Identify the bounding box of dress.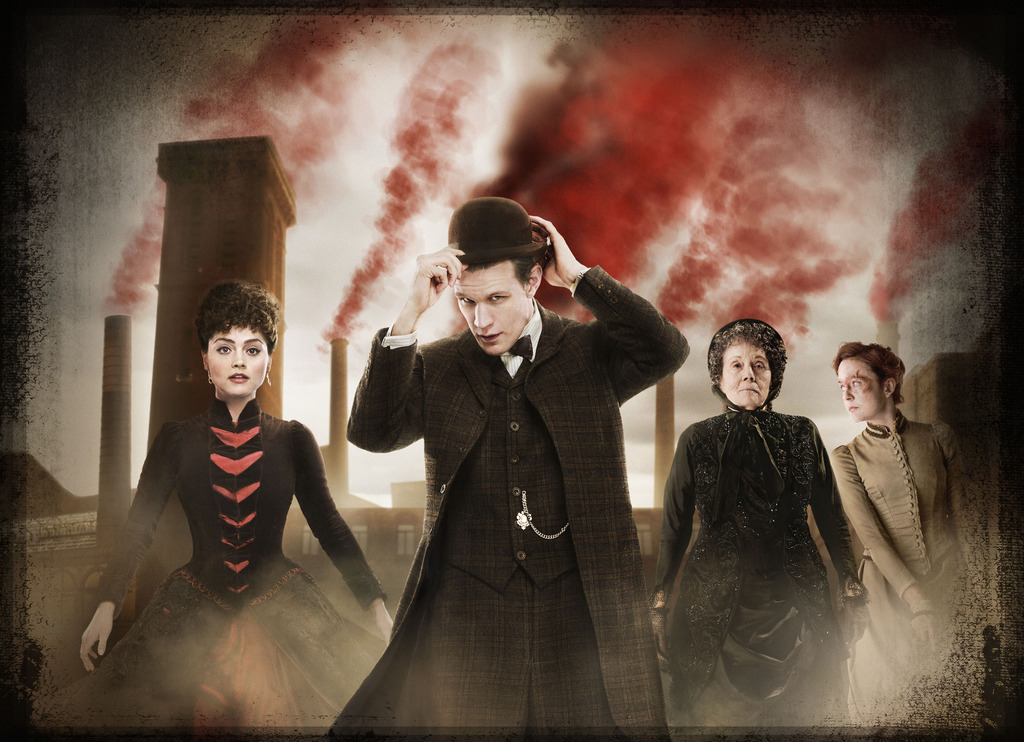
bbox(651, 404, 854, 732).
